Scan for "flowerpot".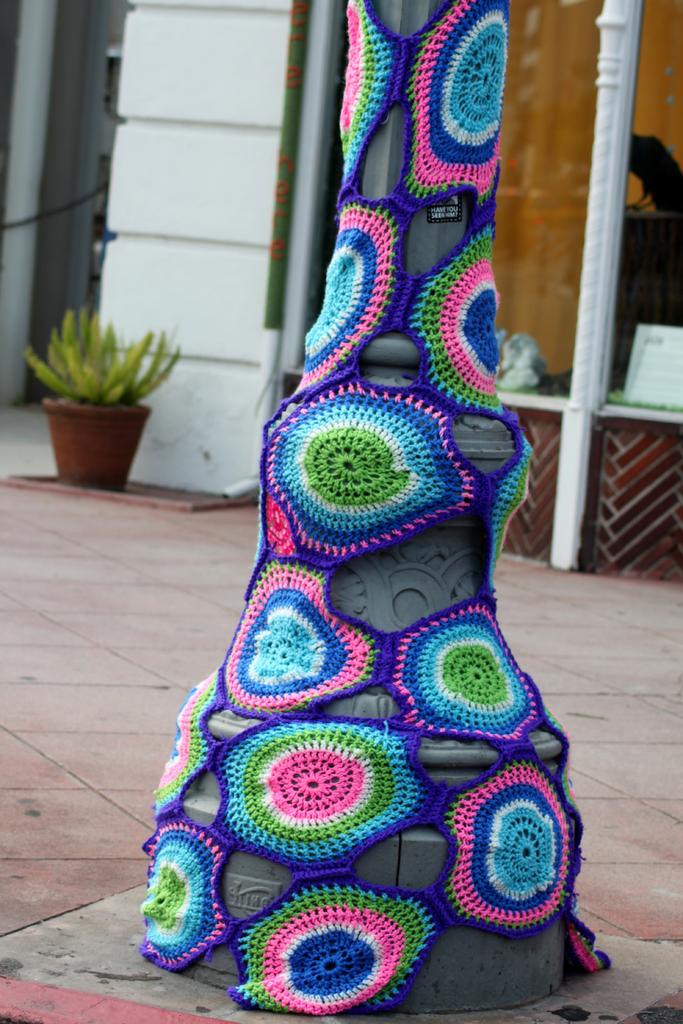
Scan result: [45,388,156,492].
